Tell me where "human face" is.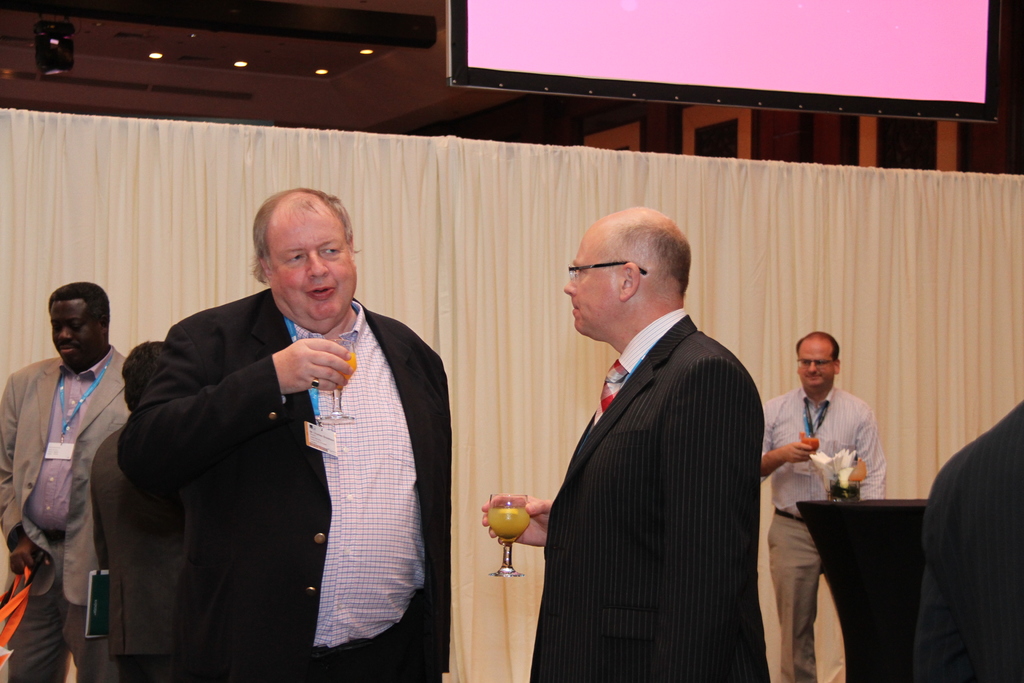
"human face" is at {"left": 798, "top": 336, "right": 835, "bottom": 396}.
